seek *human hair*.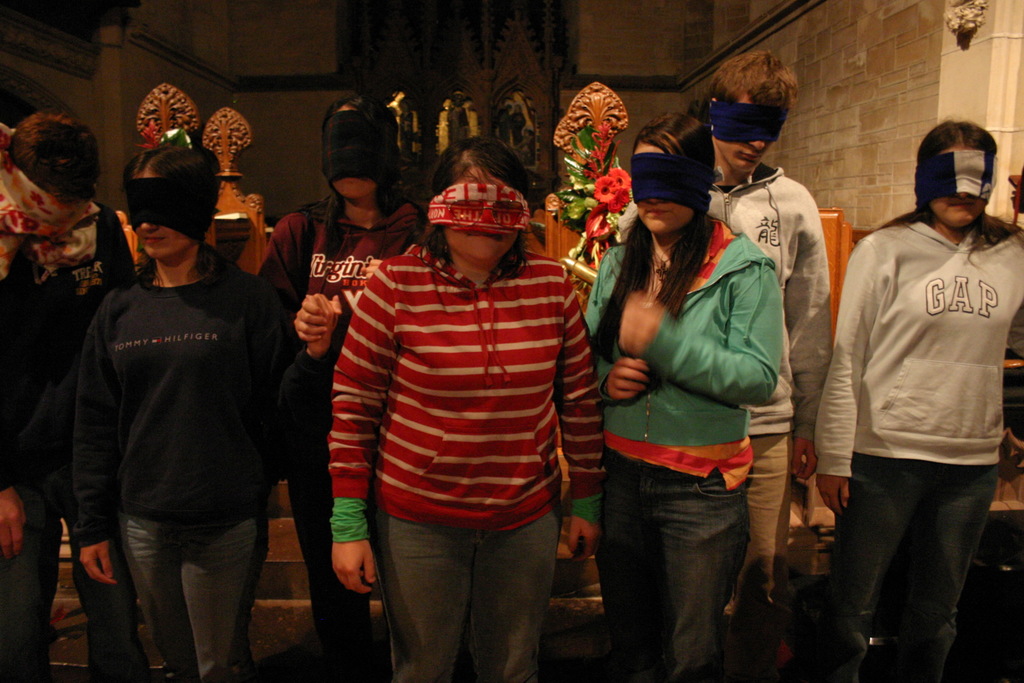
crop(294, 93, 399, 254).
